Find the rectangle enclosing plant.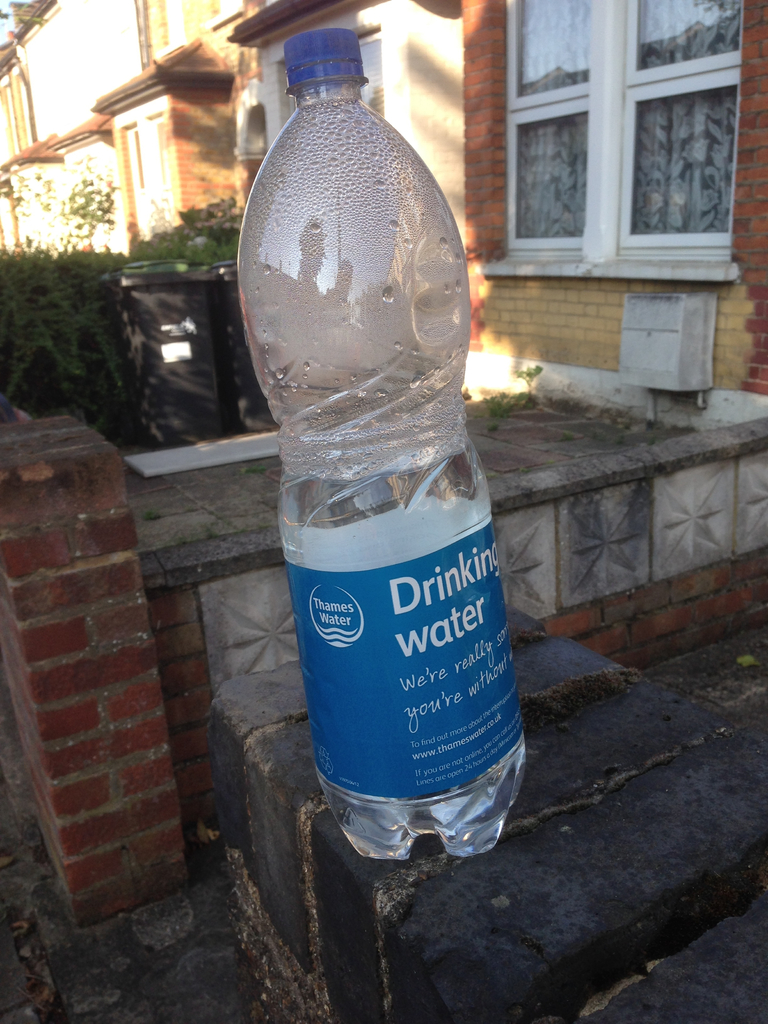
[x1=486, y1=365, x2=543, y2=435].
